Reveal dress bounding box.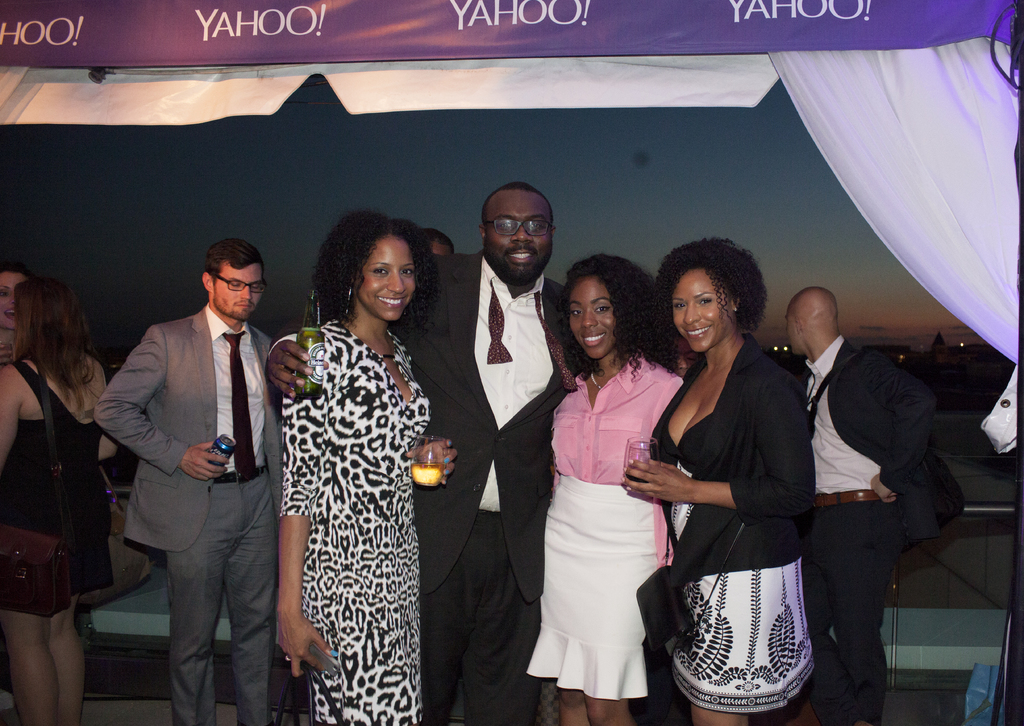
Revealed: {"x1": 0, "y1": 370, "x2": 113, "y2": 599}.
